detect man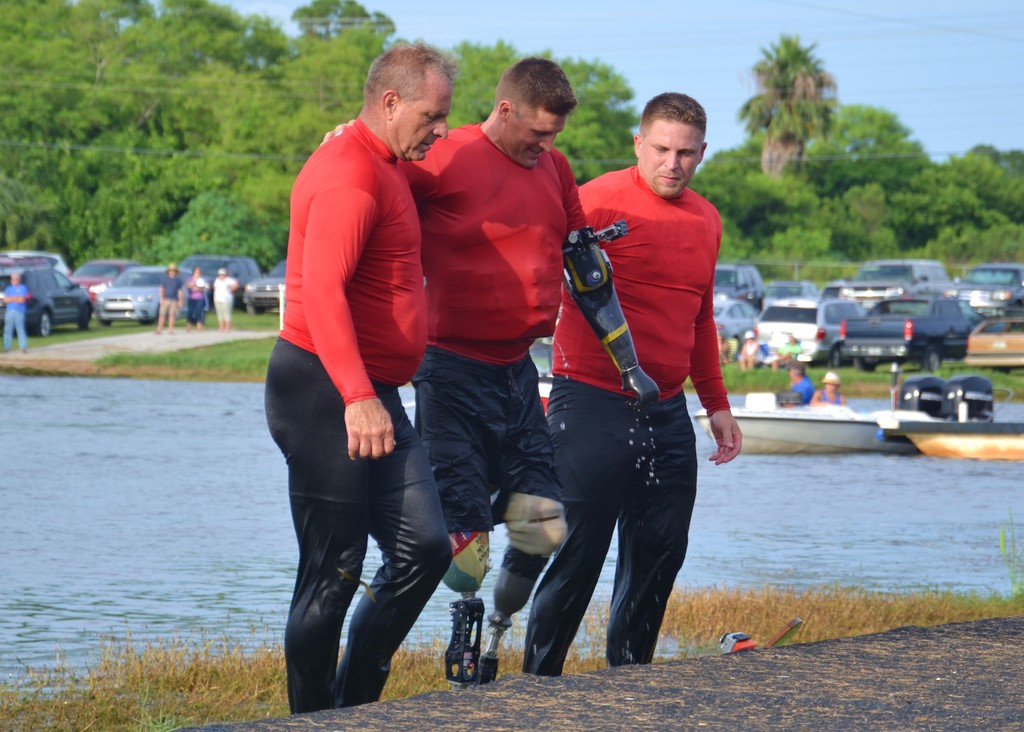
(259,40,456,707)
